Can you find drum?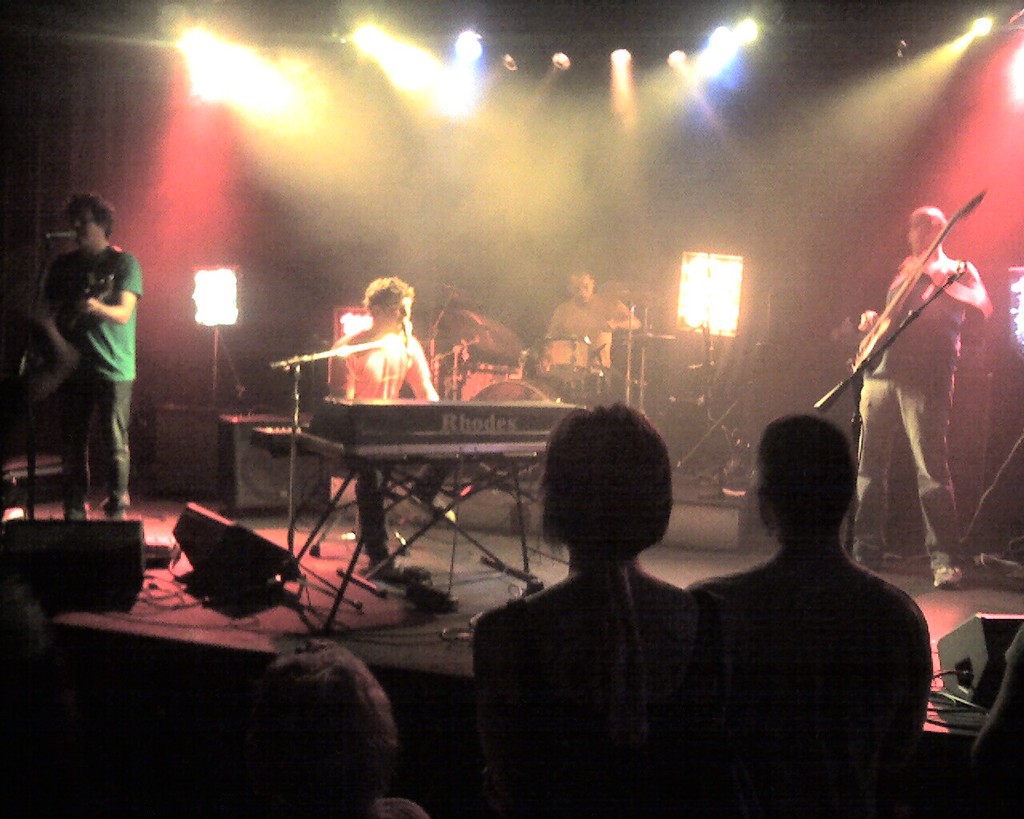
Yes, bounding box: left=455, top=363, right=517, bottom=400.
